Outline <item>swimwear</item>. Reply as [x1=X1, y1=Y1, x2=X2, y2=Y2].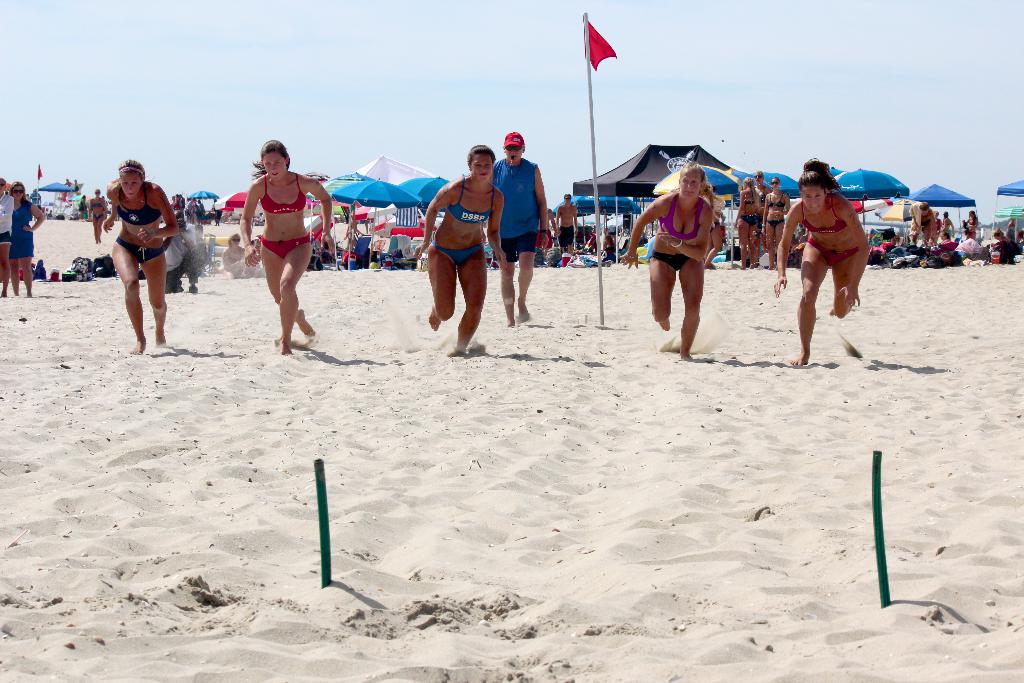
[x1=114, y1=233, x2=166, y2=262].
